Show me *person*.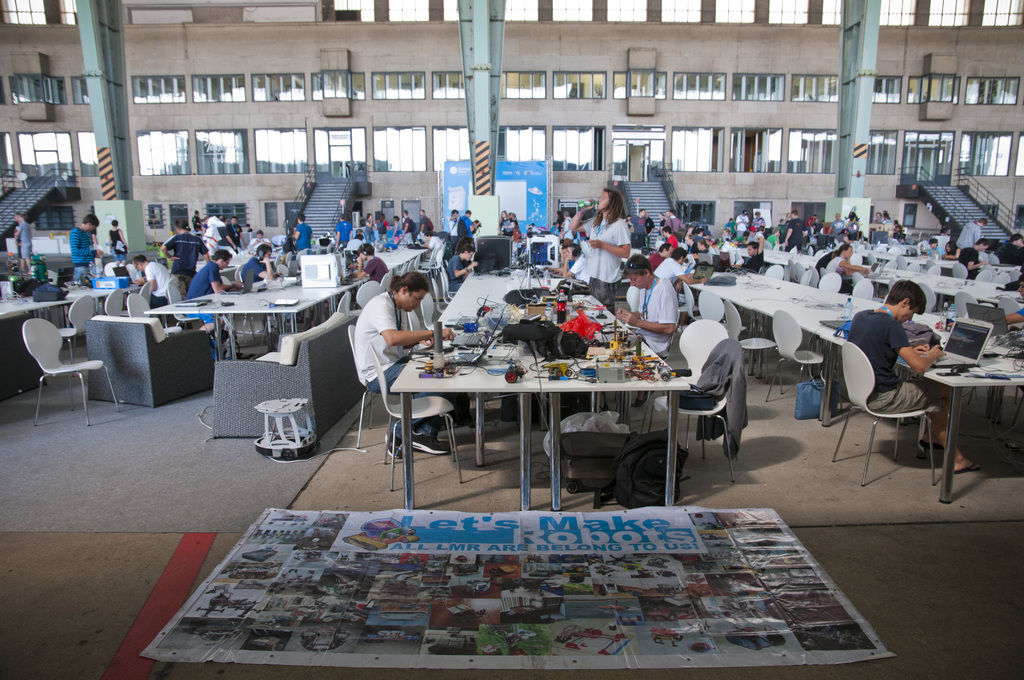
*person* is here: select_region(998, 276, 1023, 327).
